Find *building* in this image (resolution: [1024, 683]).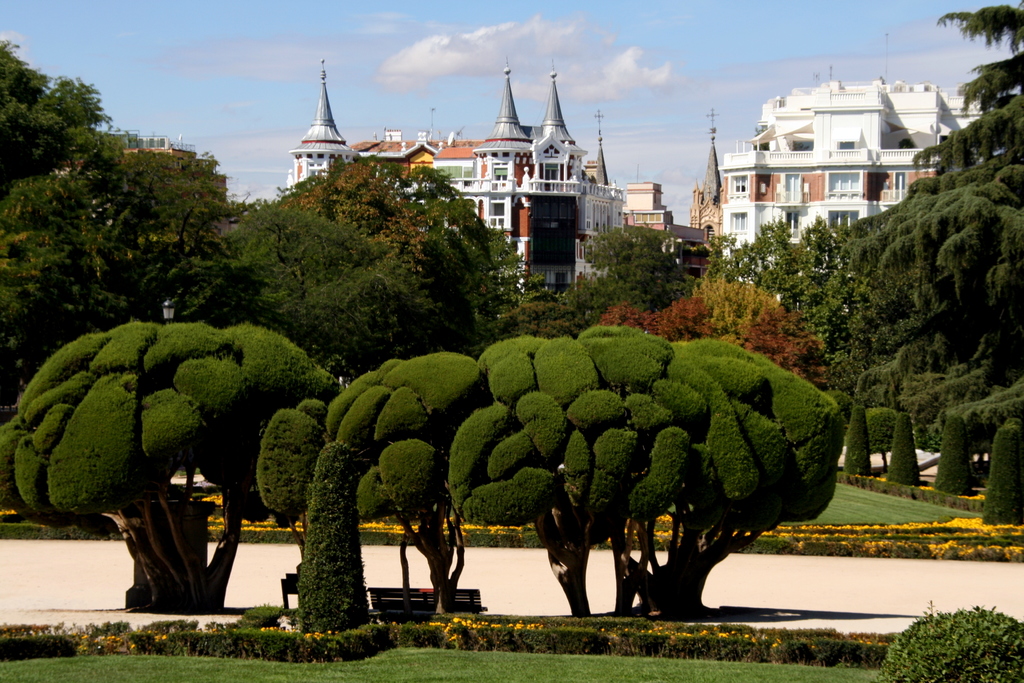
x1=721 y1=75 x2=1003 y2=300.
